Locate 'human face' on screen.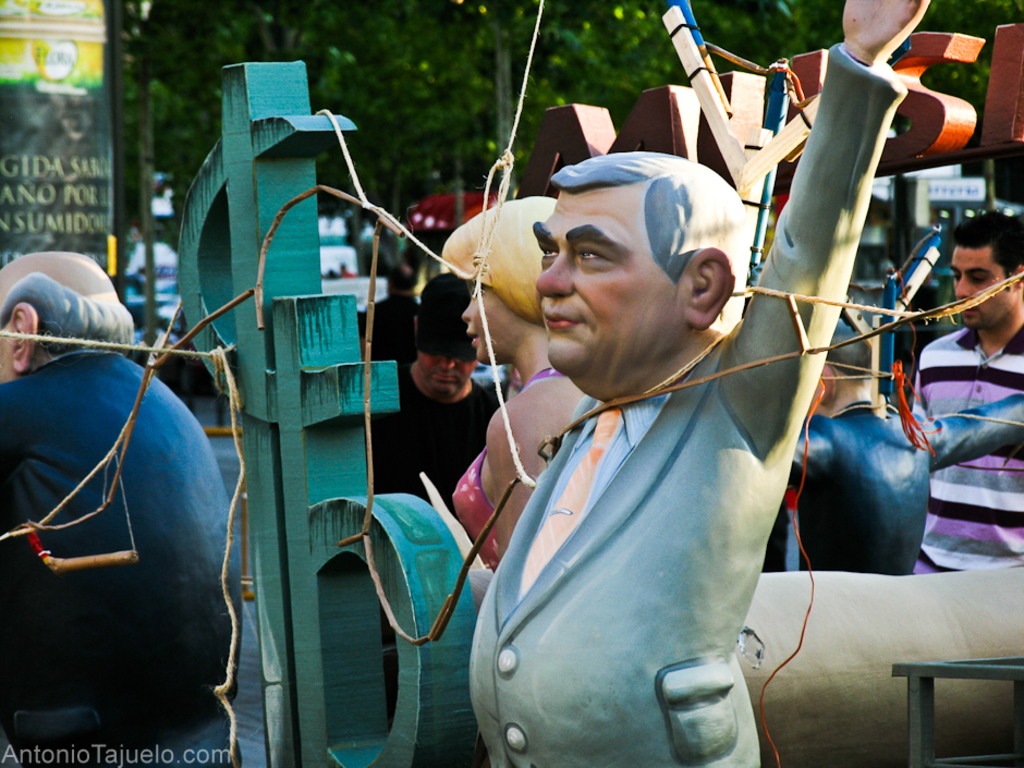
On screen at 417/352/476/395.
